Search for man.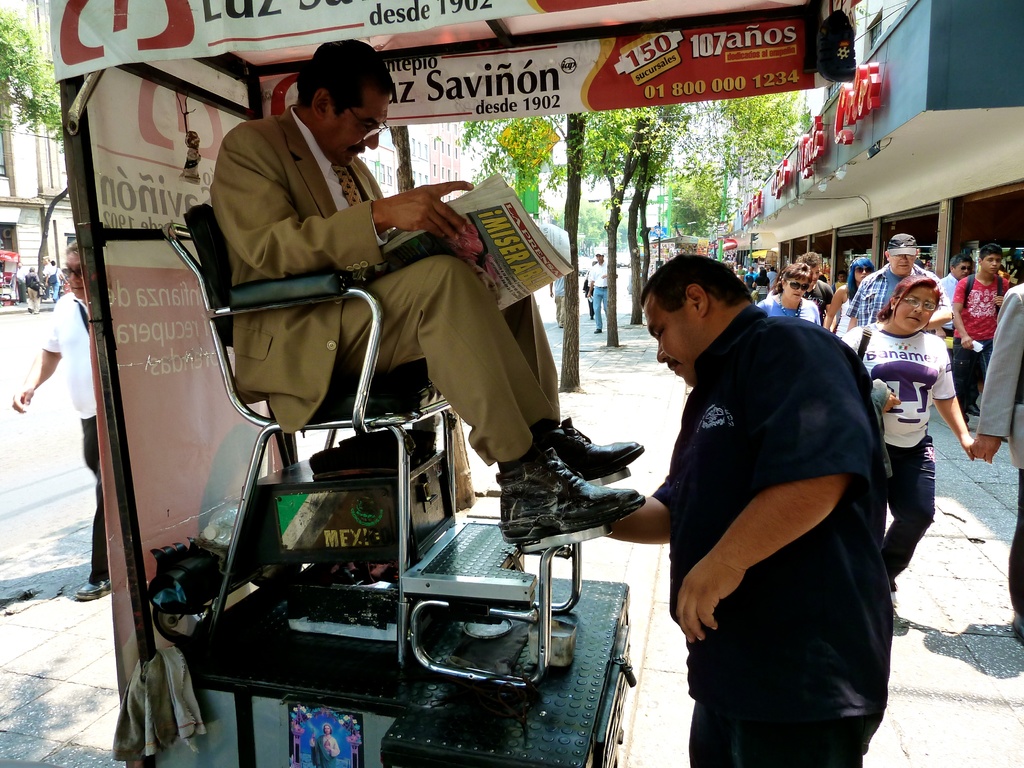
Found at box(768, 265, 779, 286).
